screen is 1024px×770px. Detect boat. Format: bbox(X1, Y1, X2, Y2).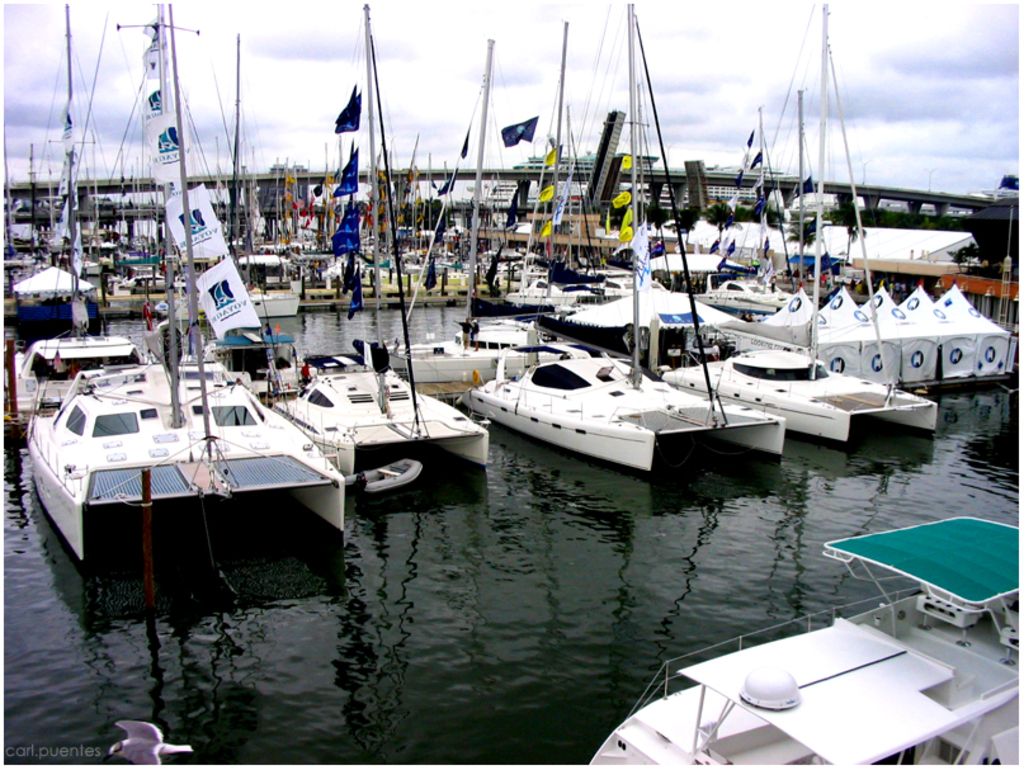
bbox(0, 0, 154, 436).
